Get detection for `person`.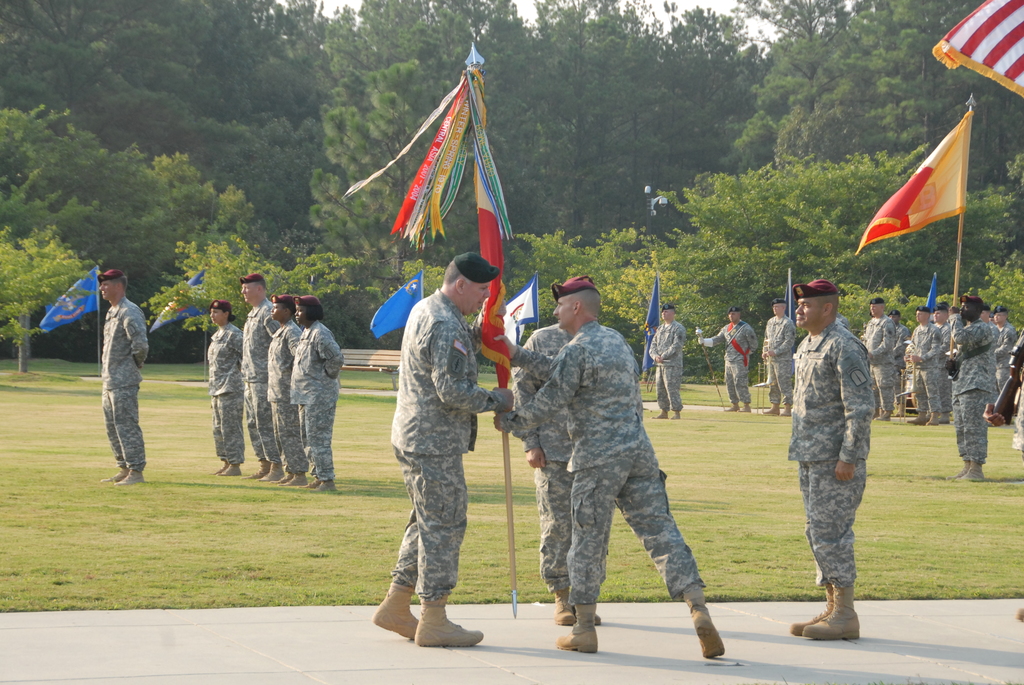
Detection: l=369, t=248, r=520, b=660.
